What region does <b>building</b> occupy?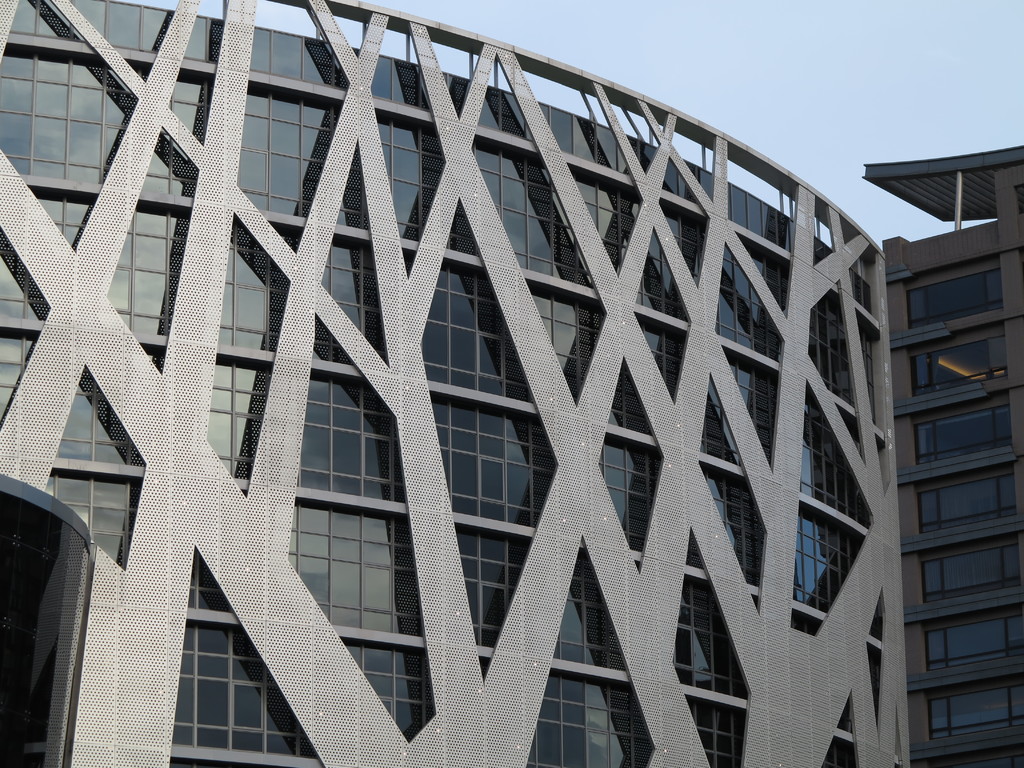
[0,0,1023,767].
